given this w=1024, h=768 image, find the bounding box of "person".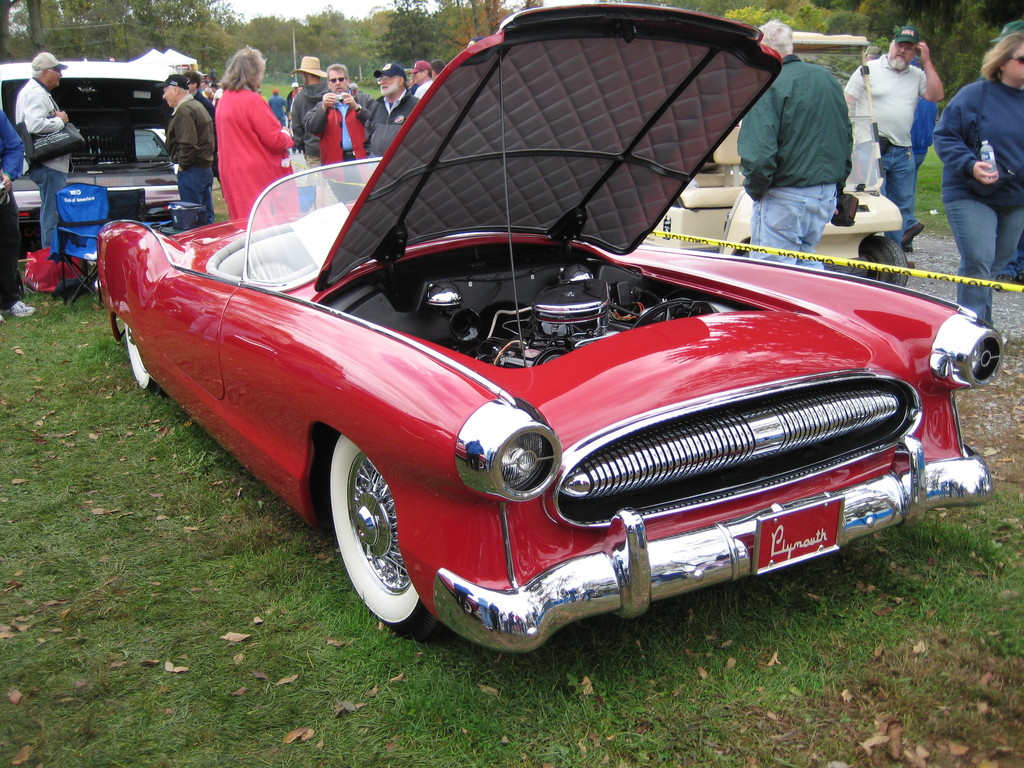
[left=289, top=47, right=337, bottom=185].
